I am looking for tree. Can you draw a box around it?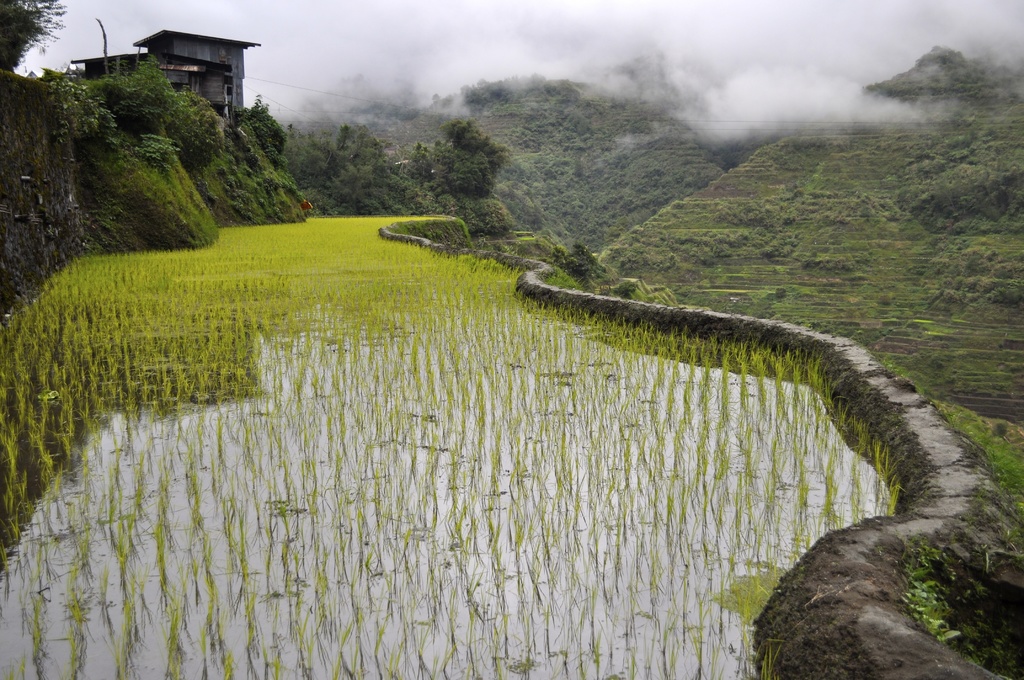
Sure, the bounding box is {"left": 428, "top": 113, "right": 509, "bottom": 201}.
